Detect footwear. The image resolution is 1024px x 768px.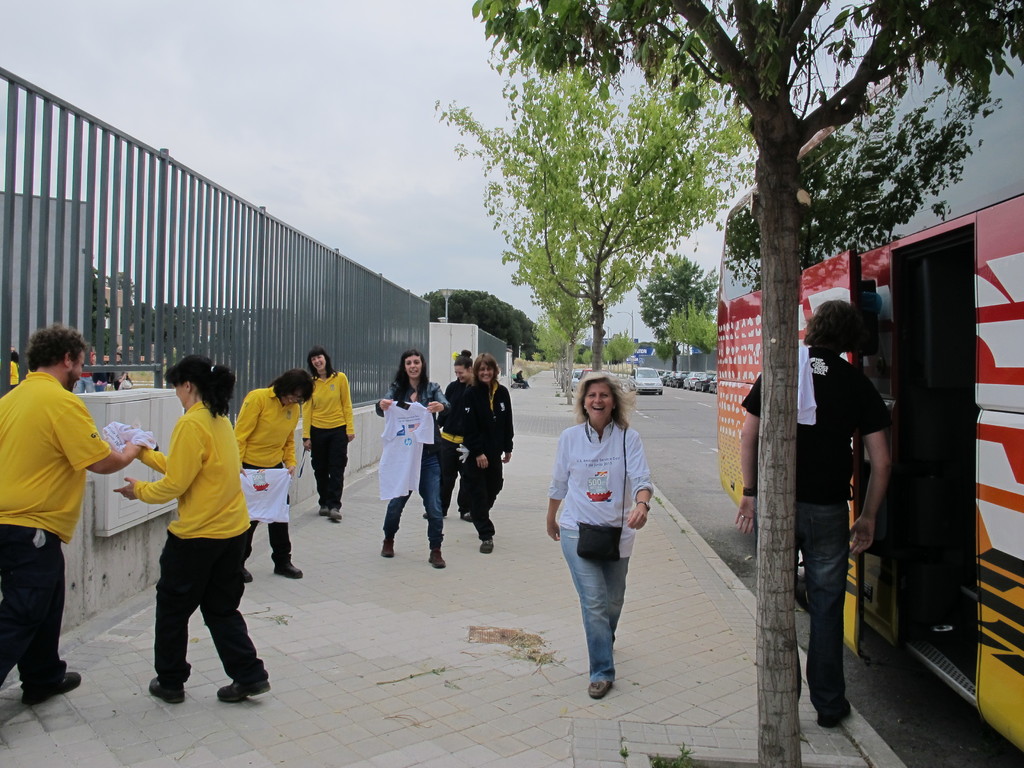
x1=456 y1=508 x2=472 y2=522.
